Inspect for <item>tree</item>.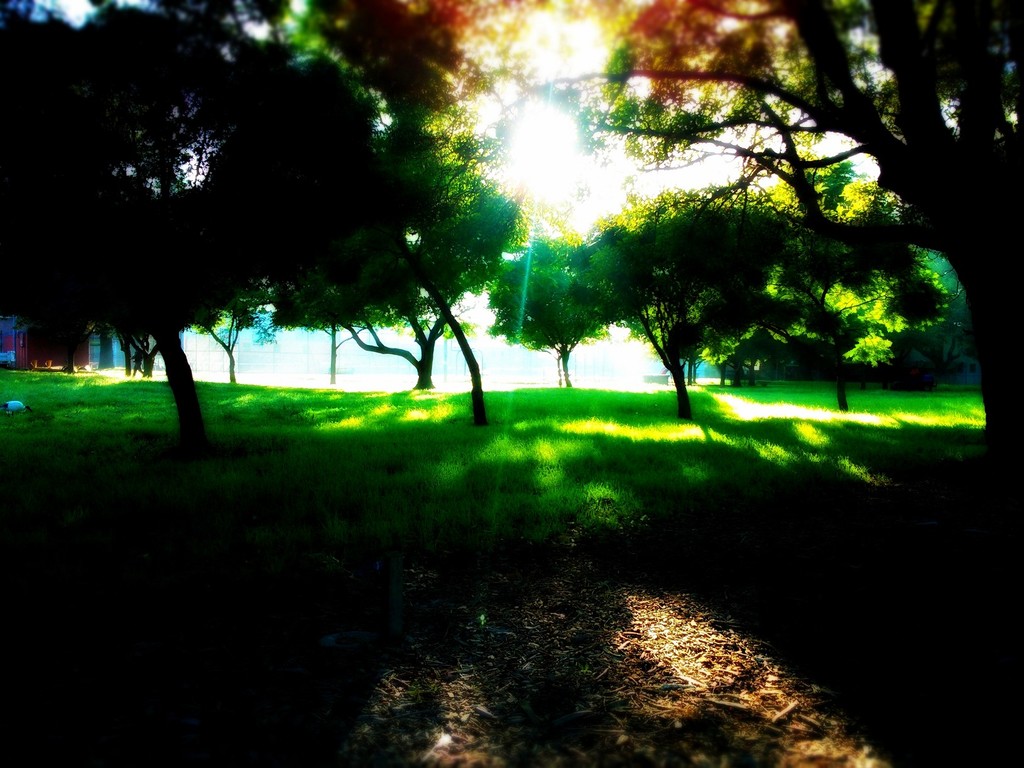
Inspection: bbox=(568, 195, 792, 418).
